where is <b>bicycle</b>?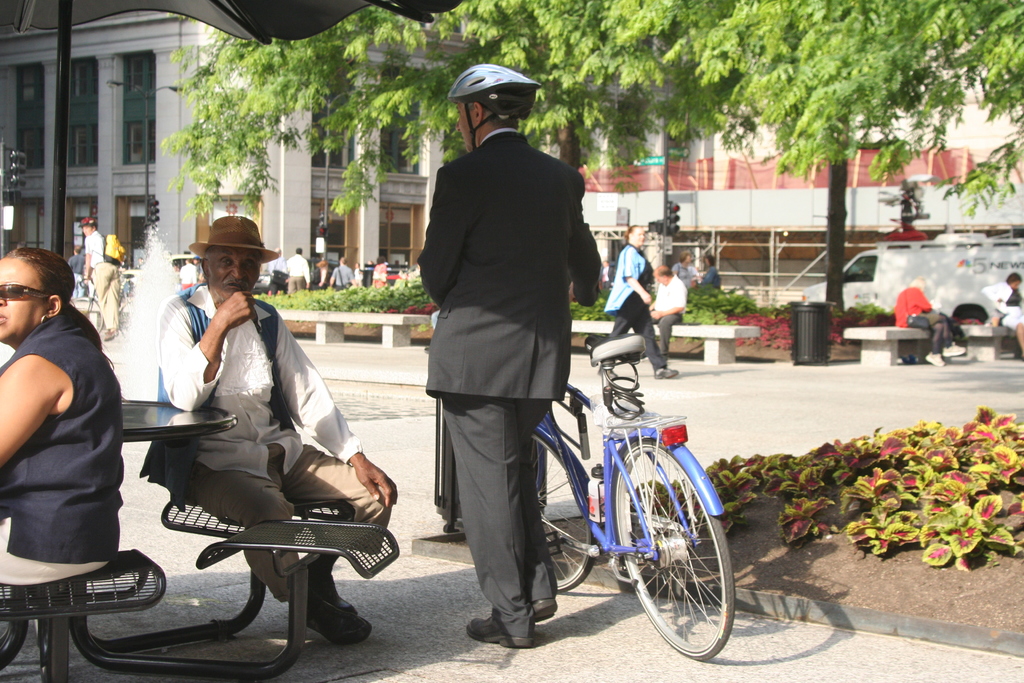
(left=74, top=280, right=97, bottom=339).
